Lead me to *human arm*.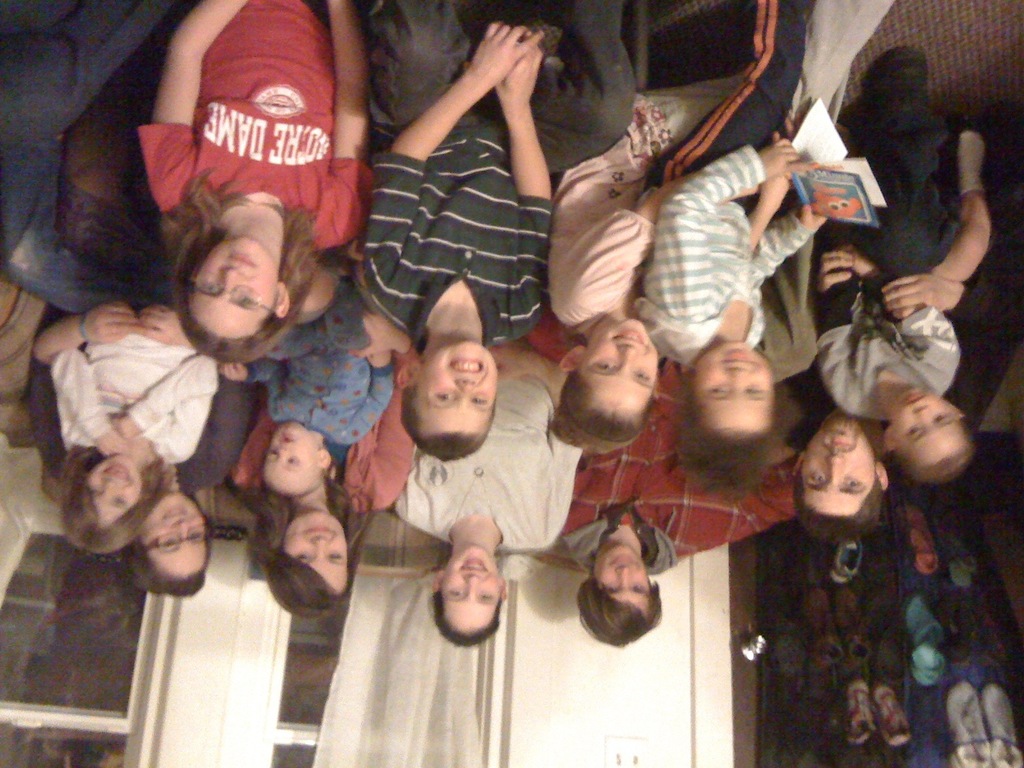
Lead to [left=221, top=353, right=283, bottom=424].
